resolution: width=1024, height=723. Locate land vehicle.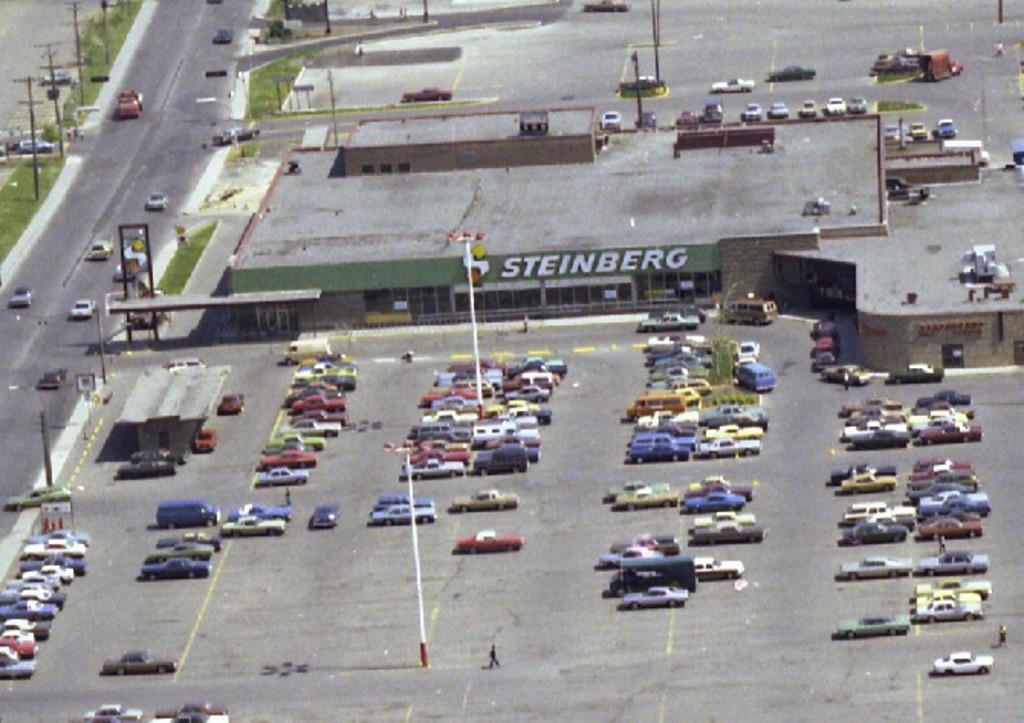
x1=709, y1=73, x2=757, y2=95.
